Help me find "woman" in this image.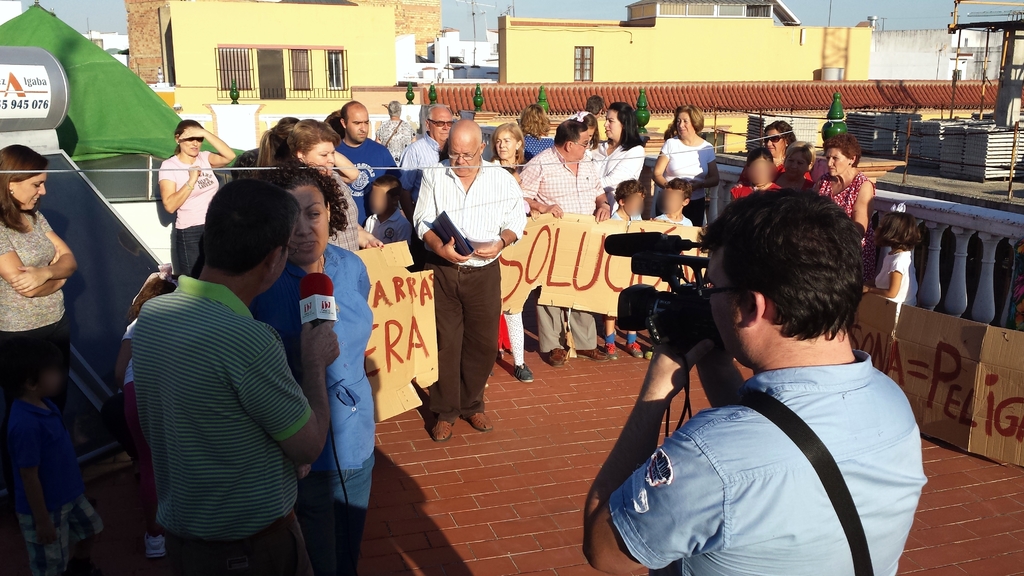
Found it: <region>154, 115, 239, 276</region>.
